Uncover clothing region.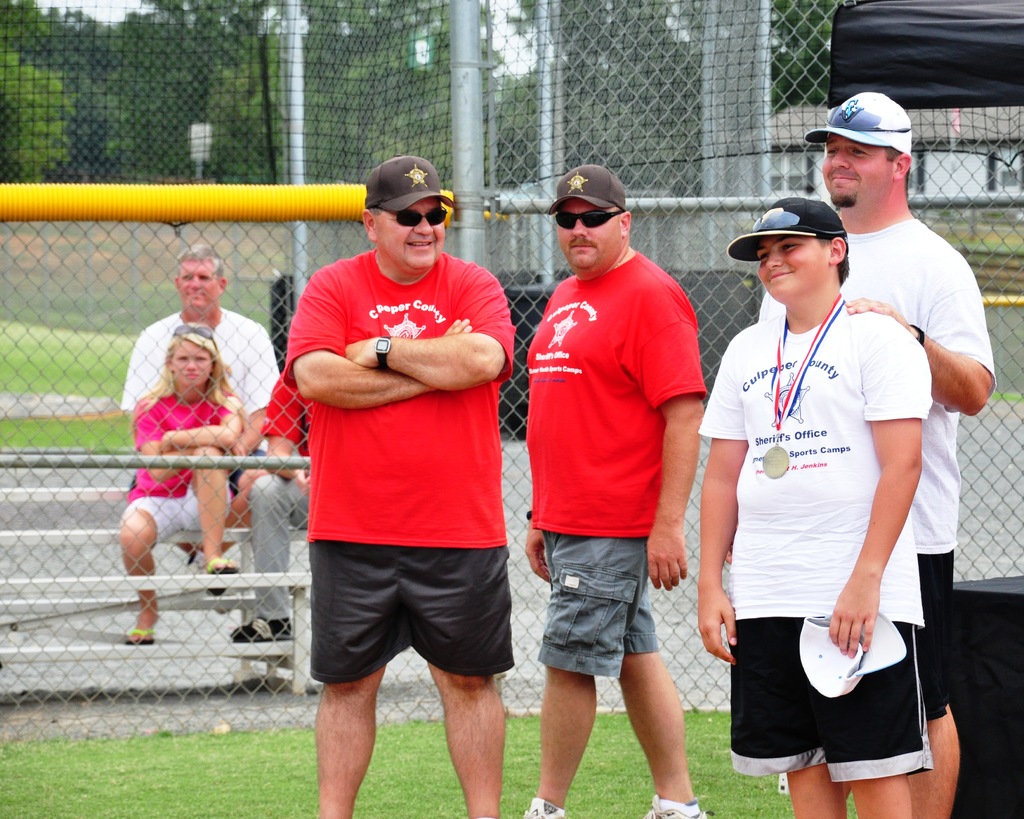
Uncovered: {"left": 118, "top": 305, "right": 285, "bottom": 469}.
